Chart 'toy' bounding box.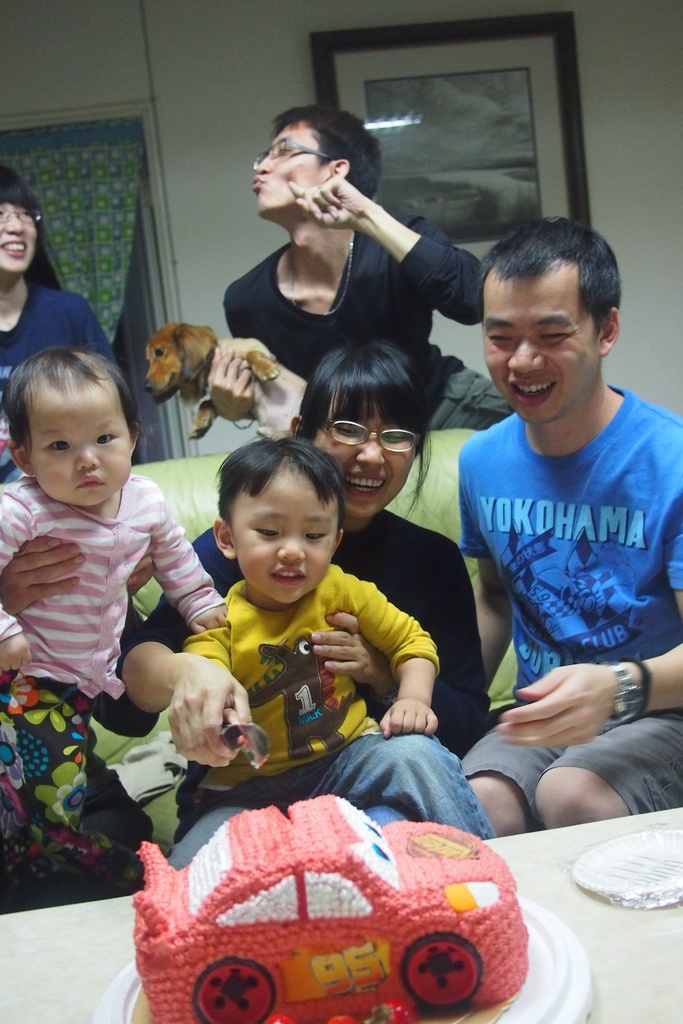
Charted: rect(98, 796, 625, 1023).
